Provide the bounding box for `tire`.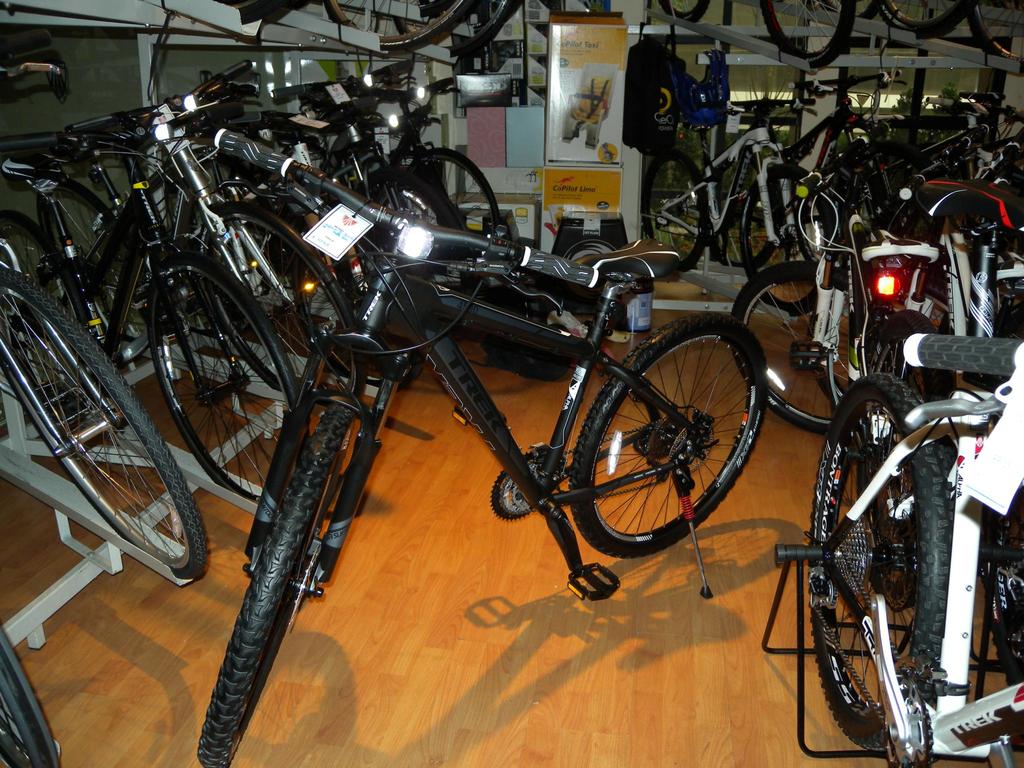
968 0 1023 65.
